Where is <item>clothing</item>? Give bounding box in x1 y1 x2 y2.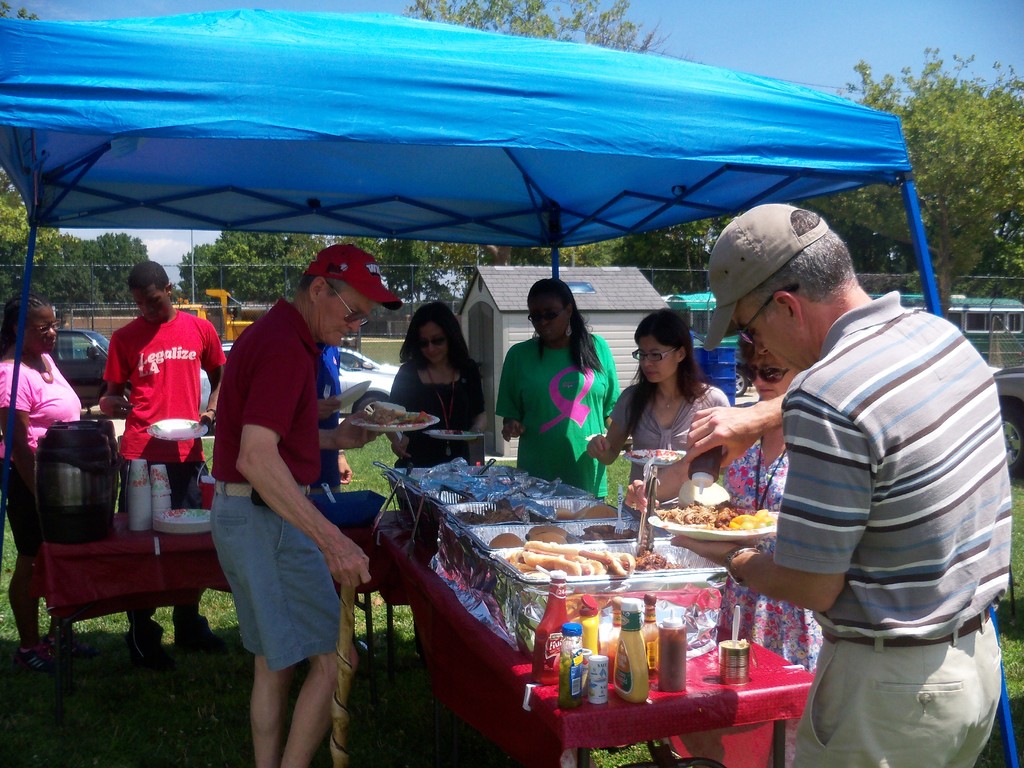
727 421 818 680.
